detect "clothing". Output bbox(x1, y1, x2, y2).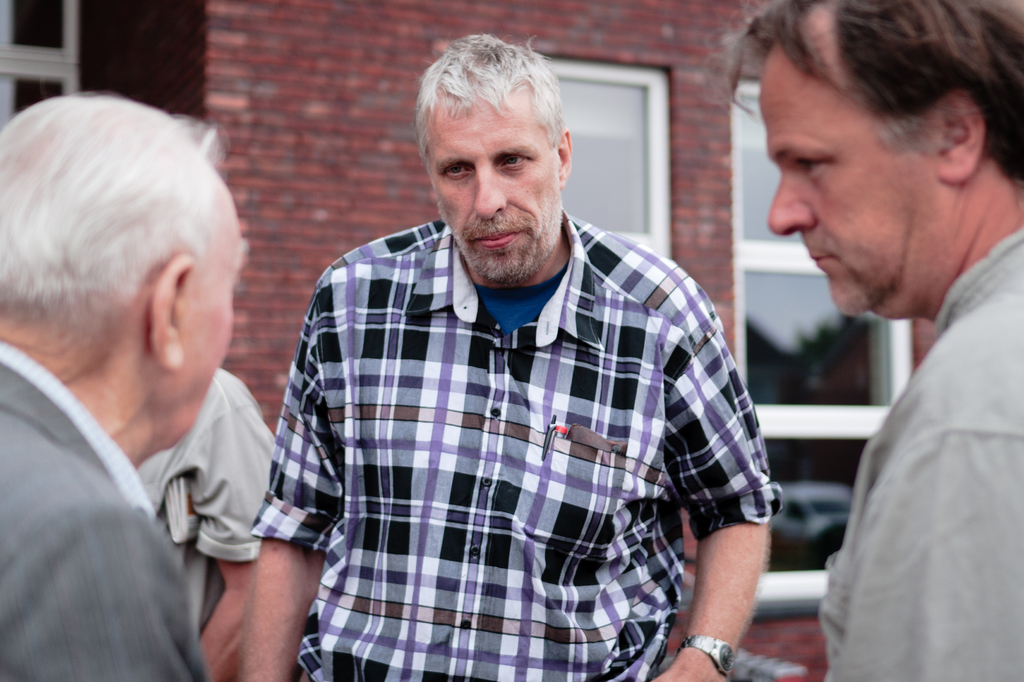
bbox(221, 136, 770, 670).
